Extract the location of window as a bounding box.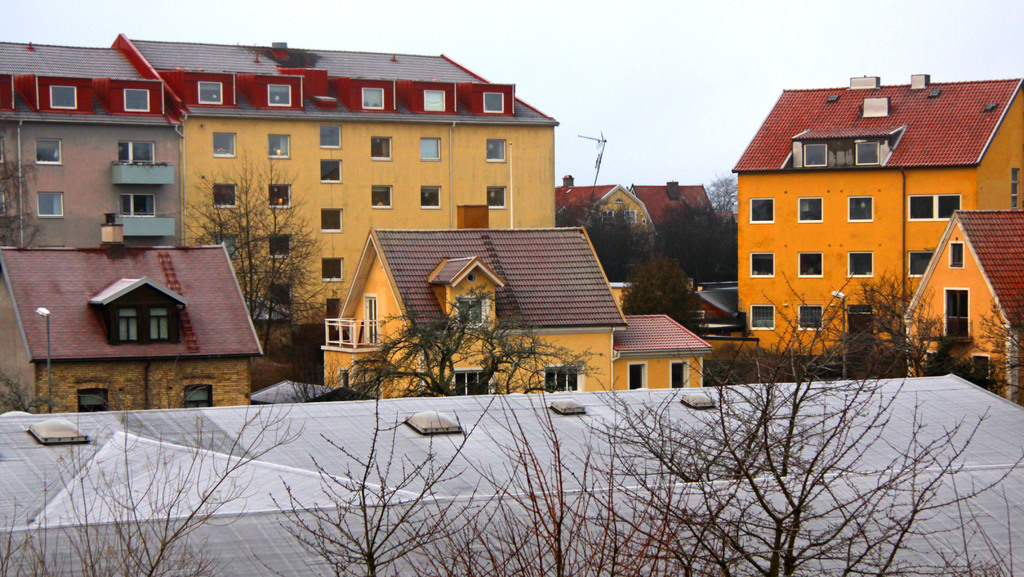
[left=326, top=296, right=341, bottom=319].
